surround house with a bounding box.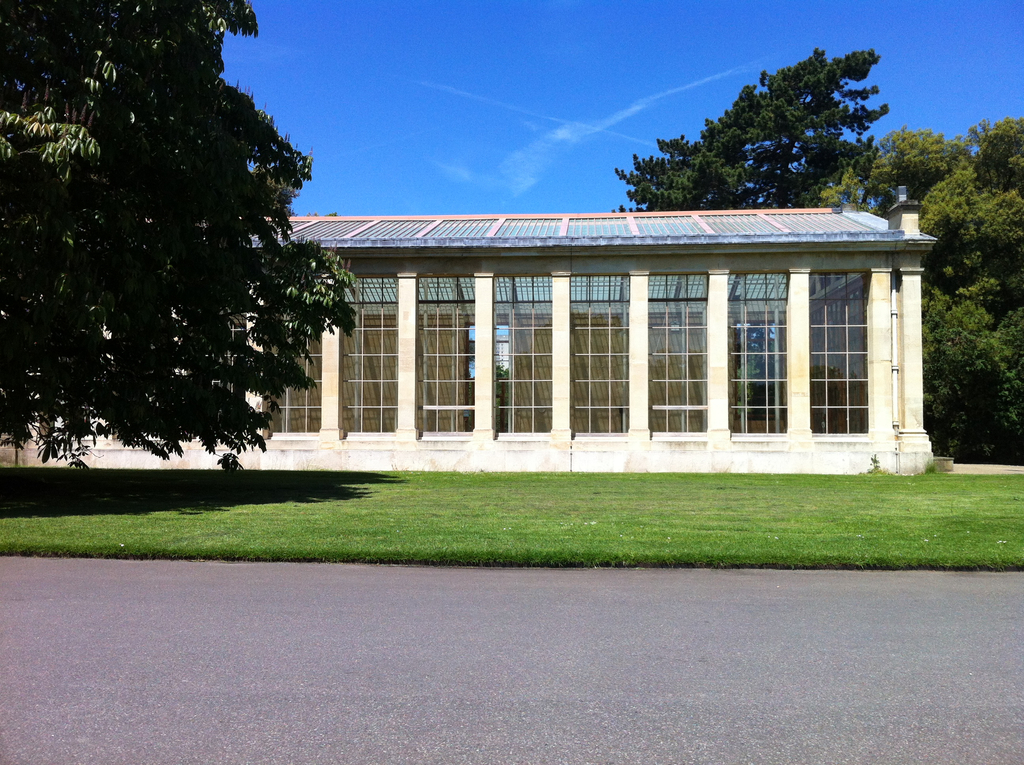
detection(116, 104, 960, 524).
